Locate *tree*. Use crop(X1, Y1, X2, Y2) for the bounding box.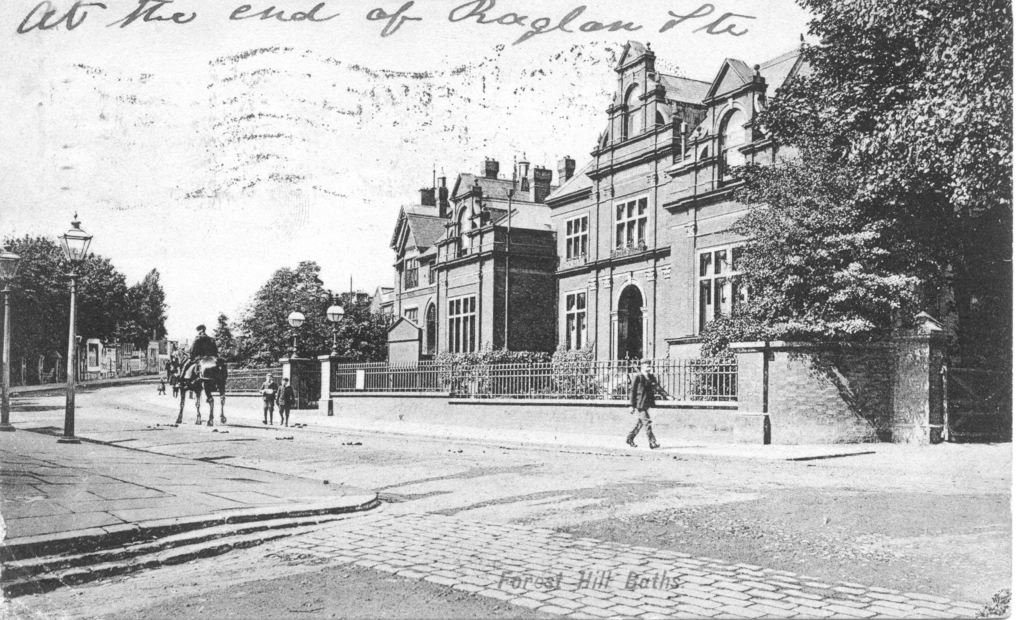
crop(244, 254, 390, 362).
